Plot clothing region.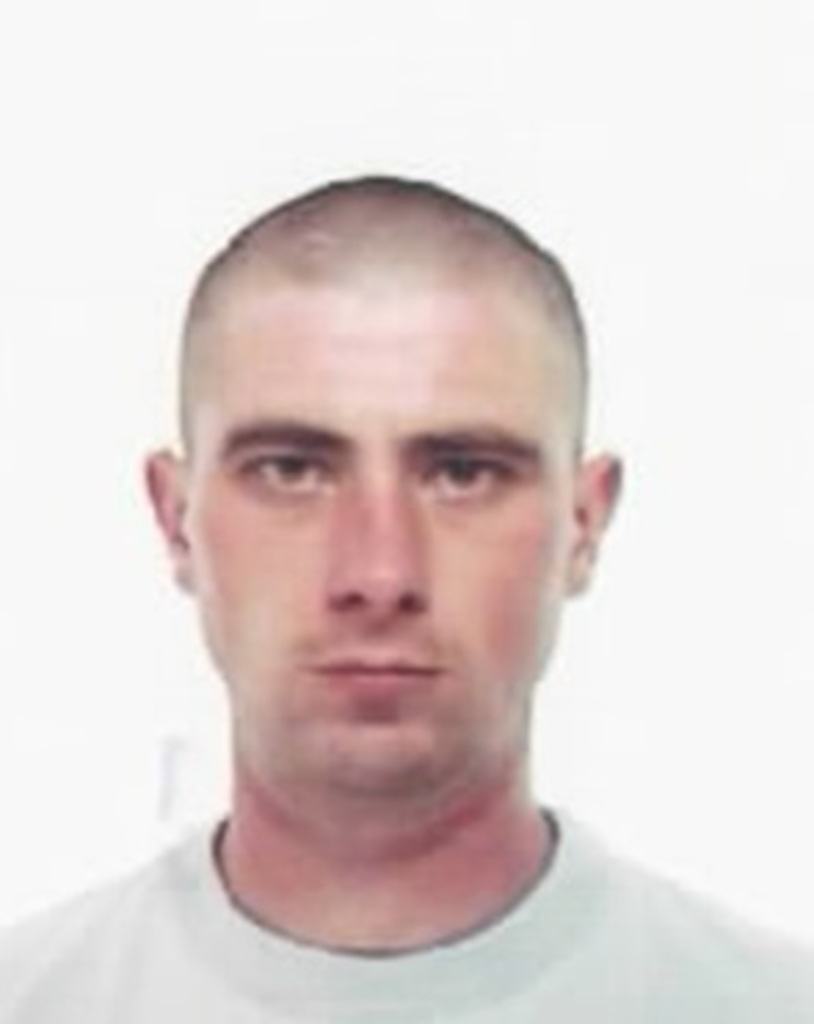
Plotted at BBox(0, 806, 811, 1021).
